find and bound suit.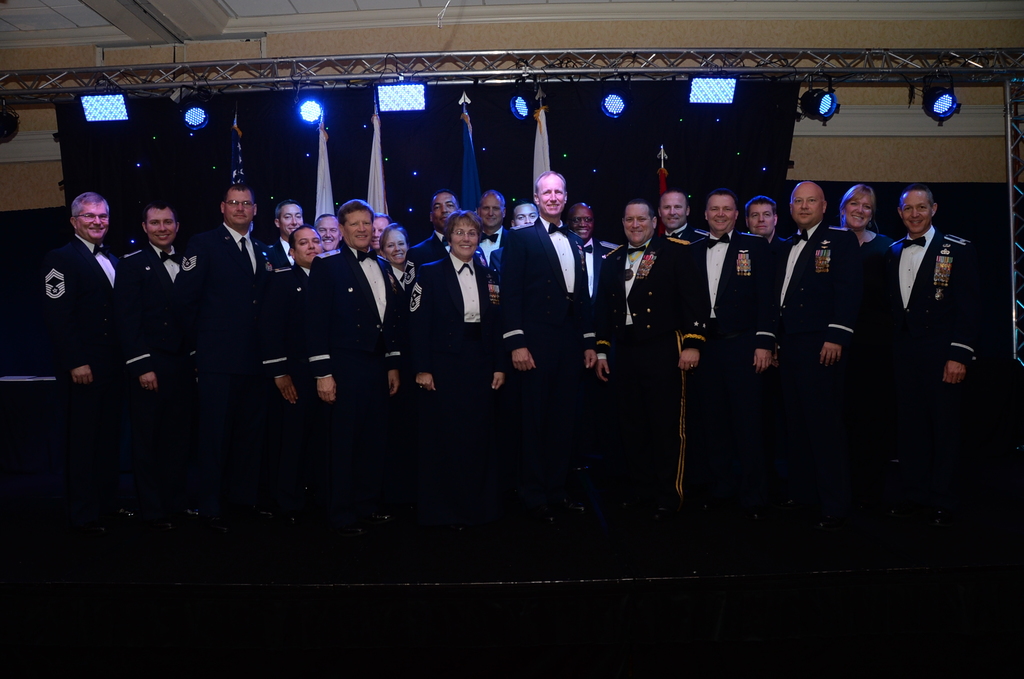
Bound: 477,227,516,303.
